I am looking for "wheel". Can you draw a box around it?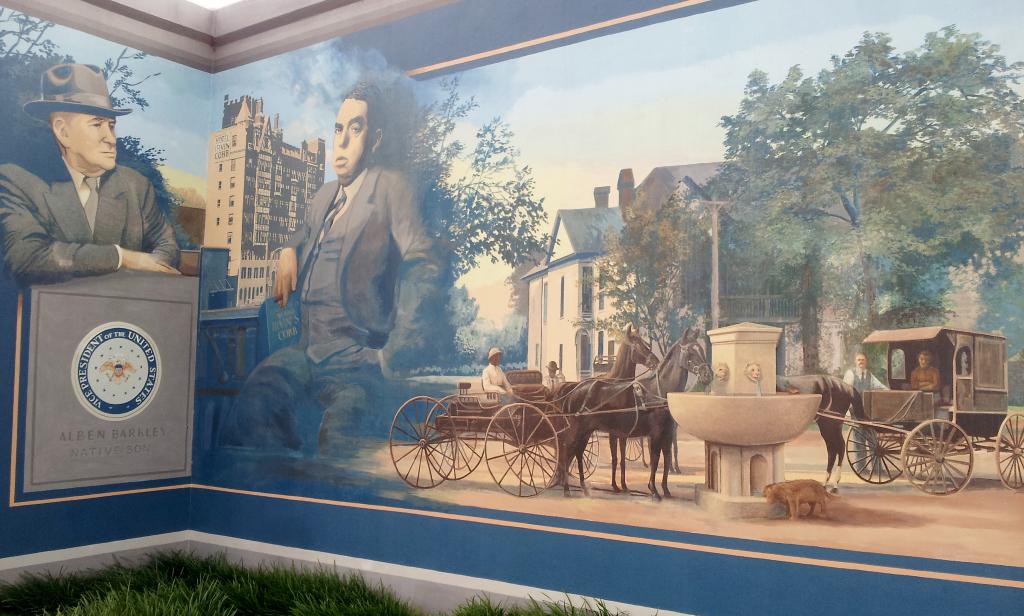
Sure, the bounding box is 426 417 484 488.
